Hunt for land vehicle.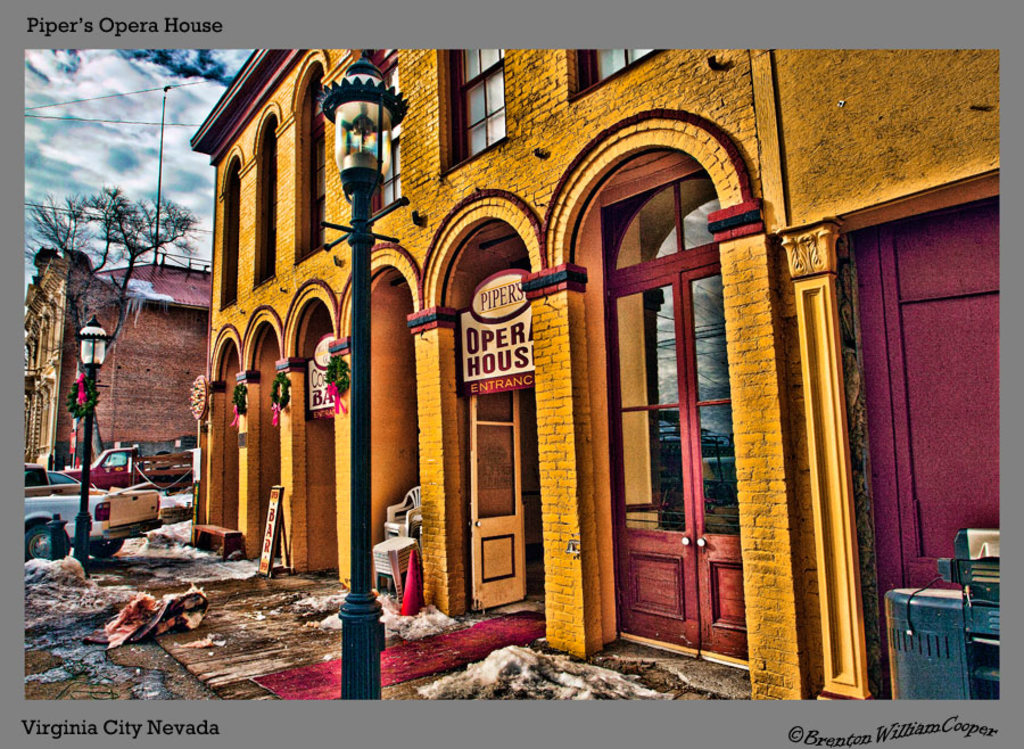
Hunted down at bbox=[24, 472, 98, 494].
